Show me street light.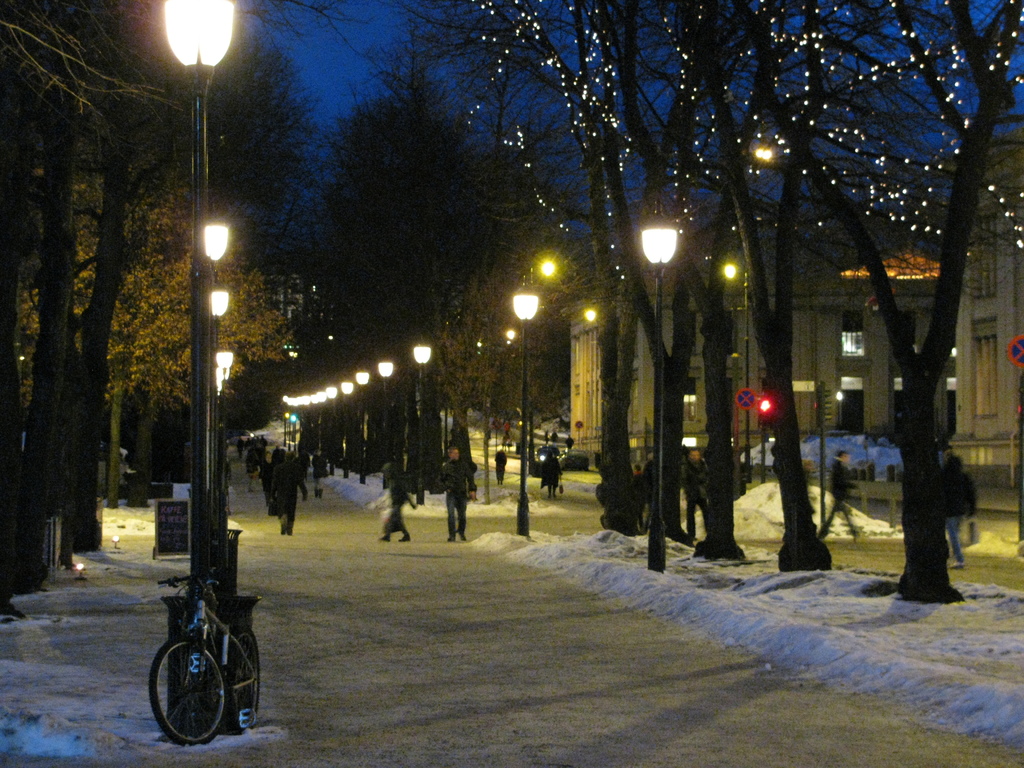
street light is here: [511,273,542,533].
